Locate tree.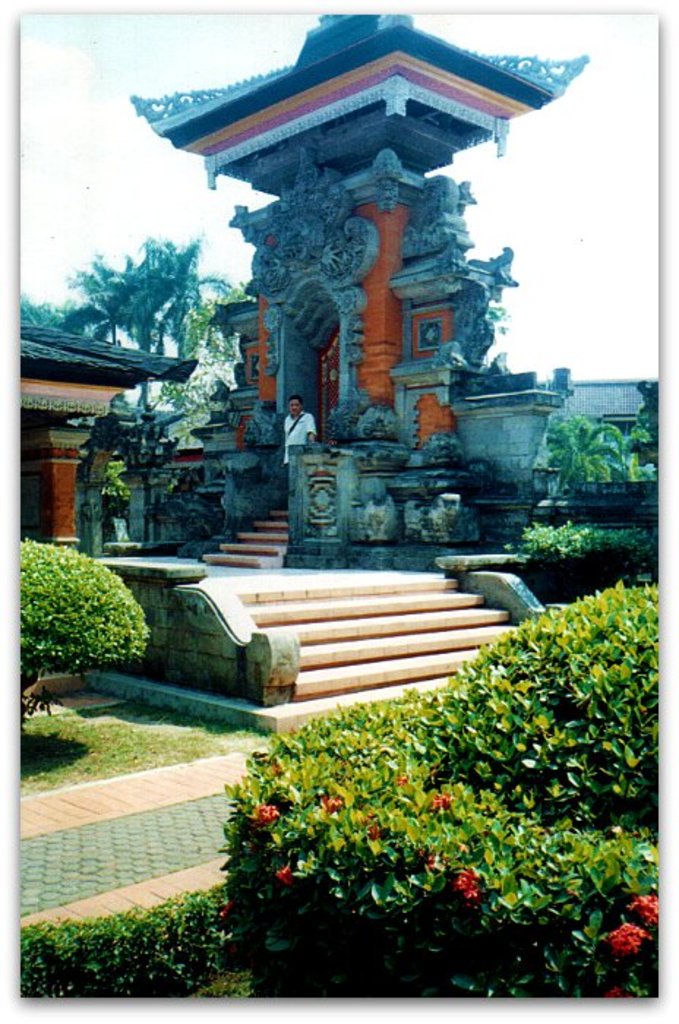
Bounding box: 4:535:164:715.
